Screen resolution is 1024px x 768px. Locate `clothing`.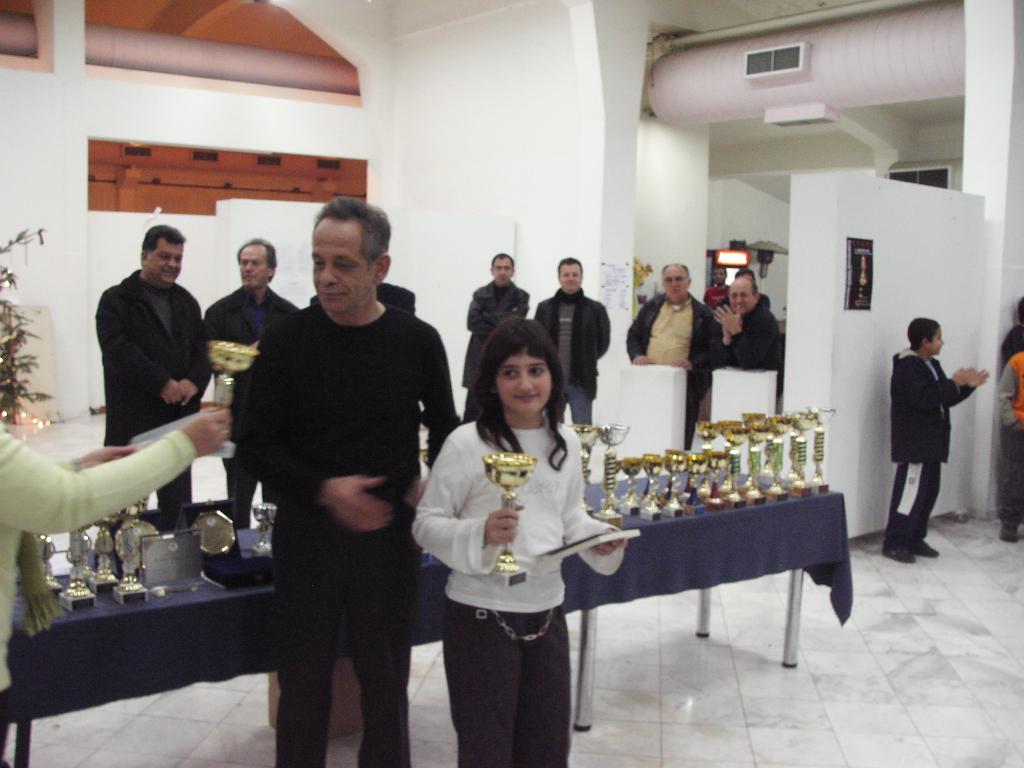
crop(412, 414, 624, 767).
